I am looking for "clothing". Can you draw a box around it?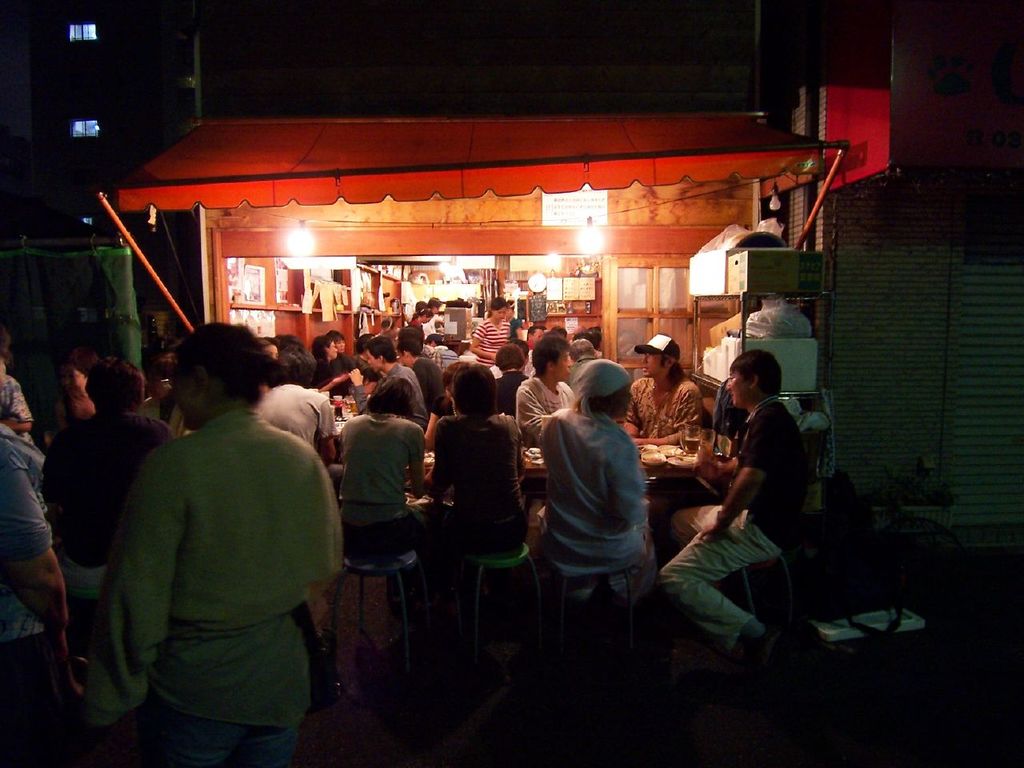
Sure, the bounding box is [x1=417, y1=350, x2=445, y2=413].
